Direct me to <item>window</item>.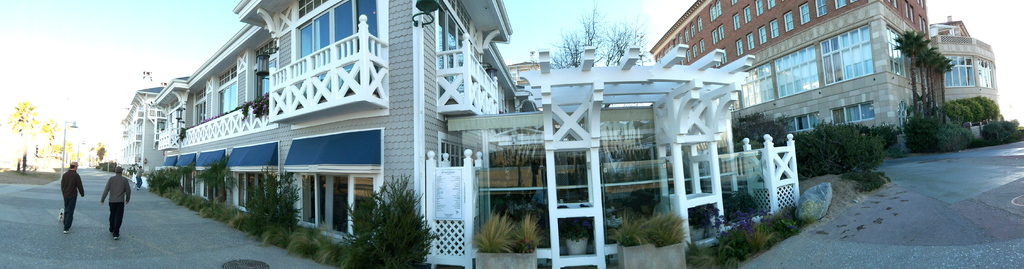
Direction: 755,0,764,15.
